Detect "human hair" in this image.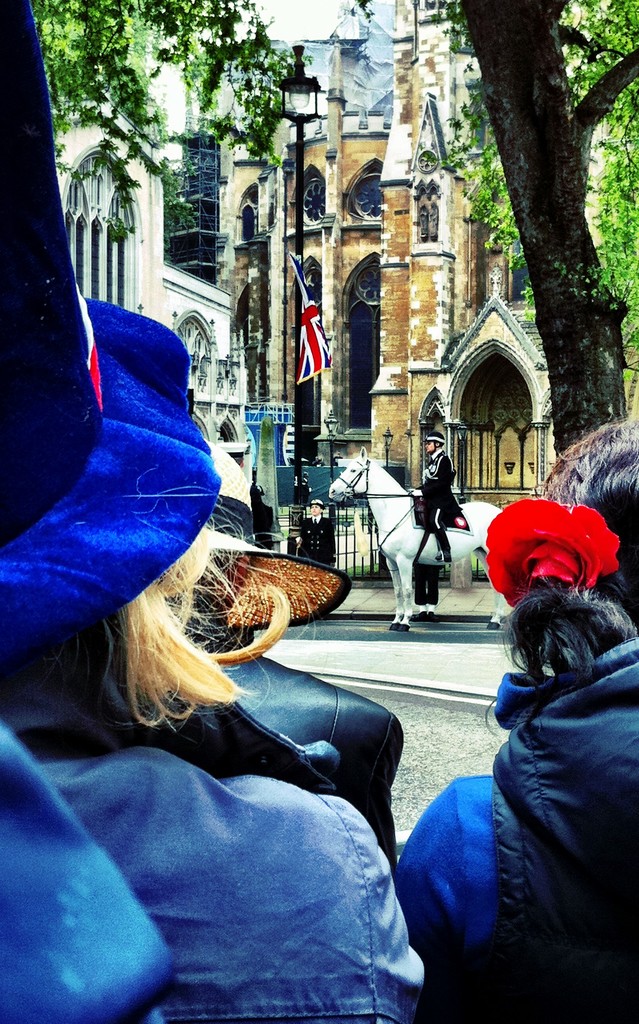
Detection: [541, 423, 638, 627].
